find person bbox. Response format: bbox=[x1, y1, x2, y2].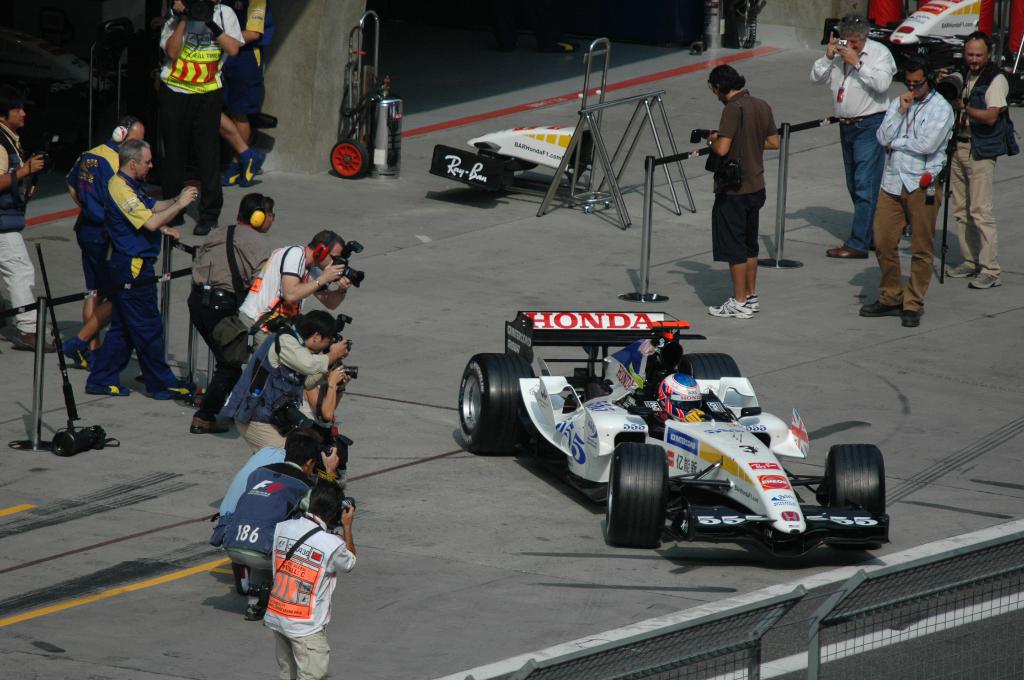
bbox=[860, 56, 957, 329].
